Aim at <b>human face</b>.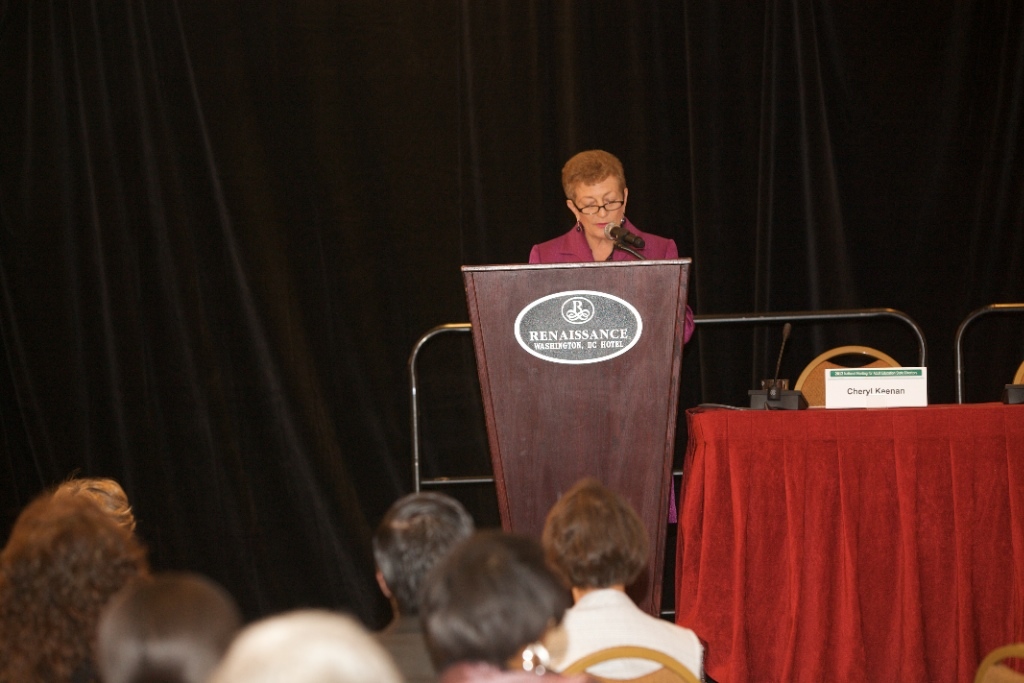
Aimed at 572:173:619:239.
